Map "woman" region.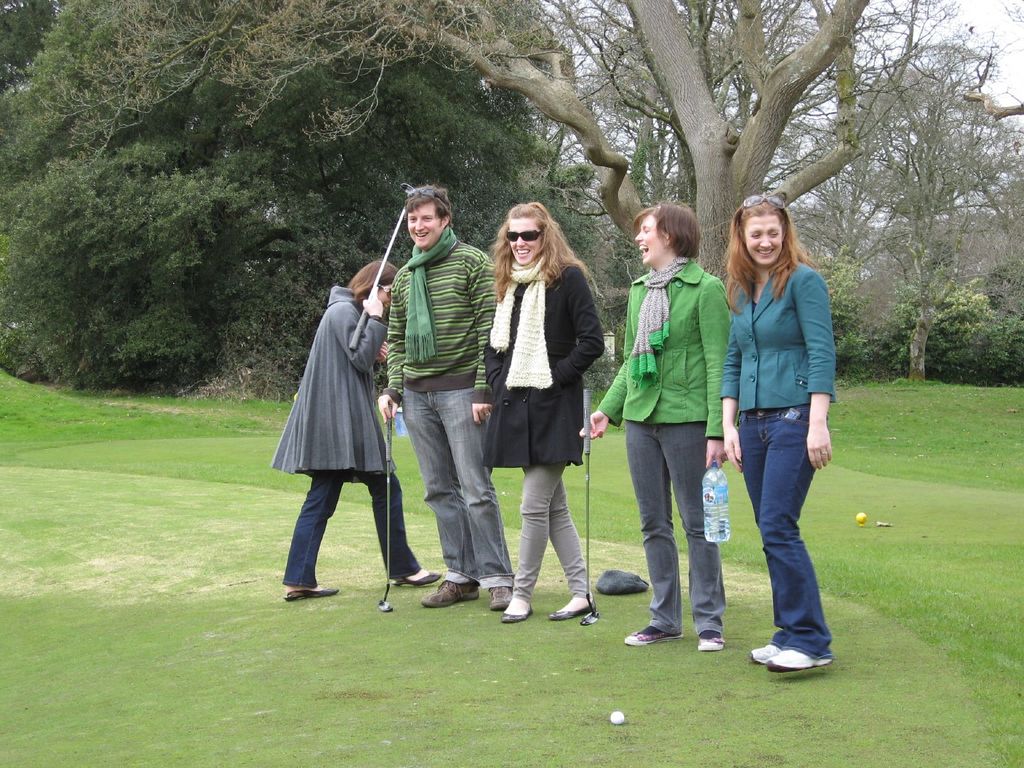
Mapped to detection(573, 201, 731, 651).
